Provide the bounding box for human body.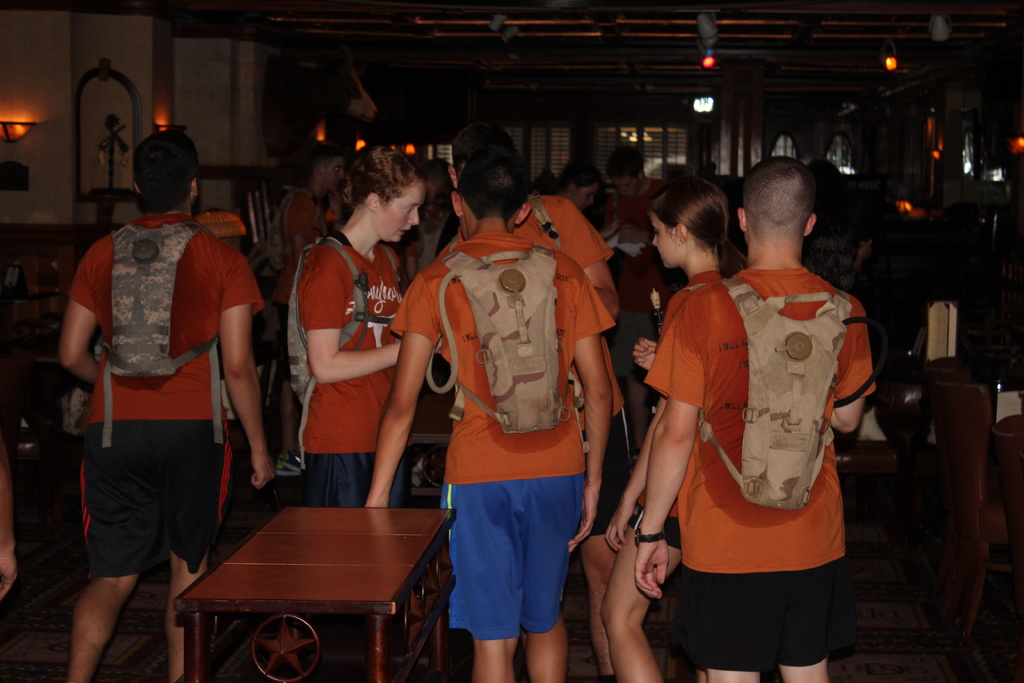
[x1=633, y1=158, x2=873, y2=682].
